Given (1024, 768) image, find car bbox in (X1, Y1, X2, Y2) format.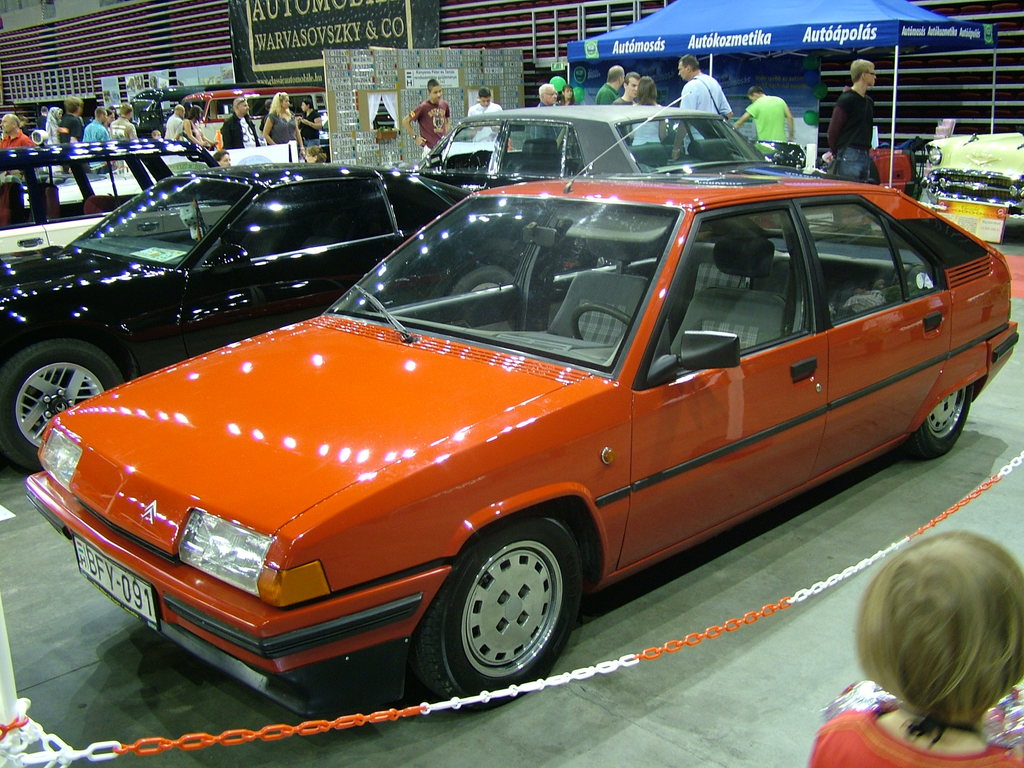
(0, 164, 540, 473).
